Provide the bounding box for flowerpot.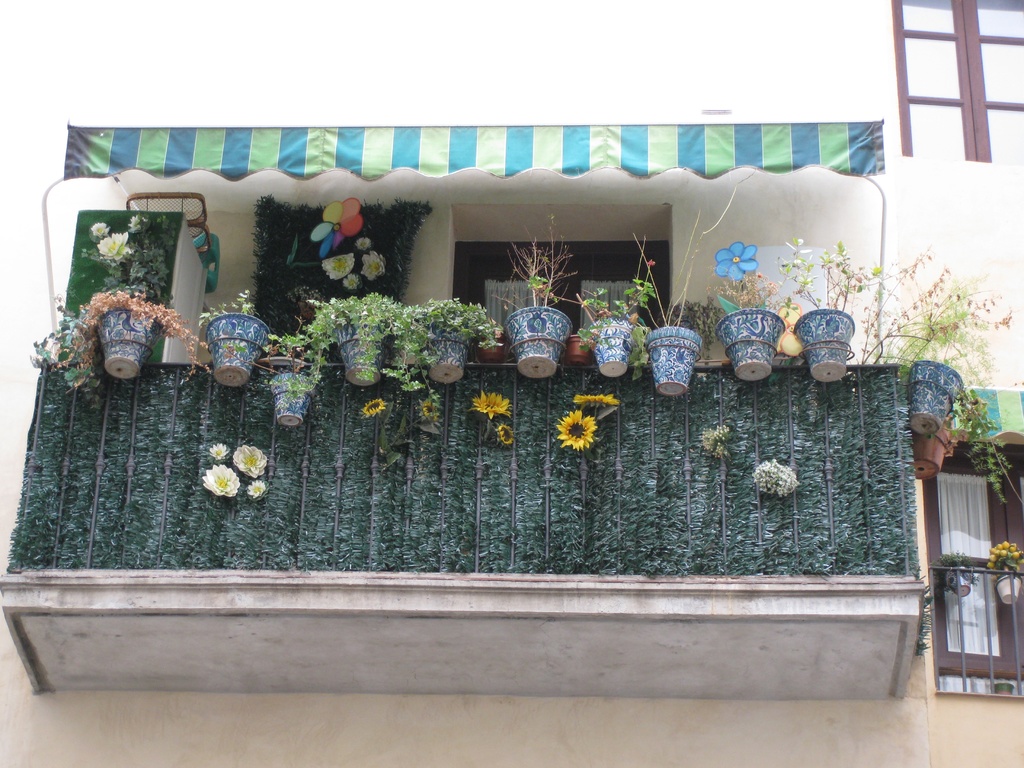
Rect(792, 310, 856, 385).
